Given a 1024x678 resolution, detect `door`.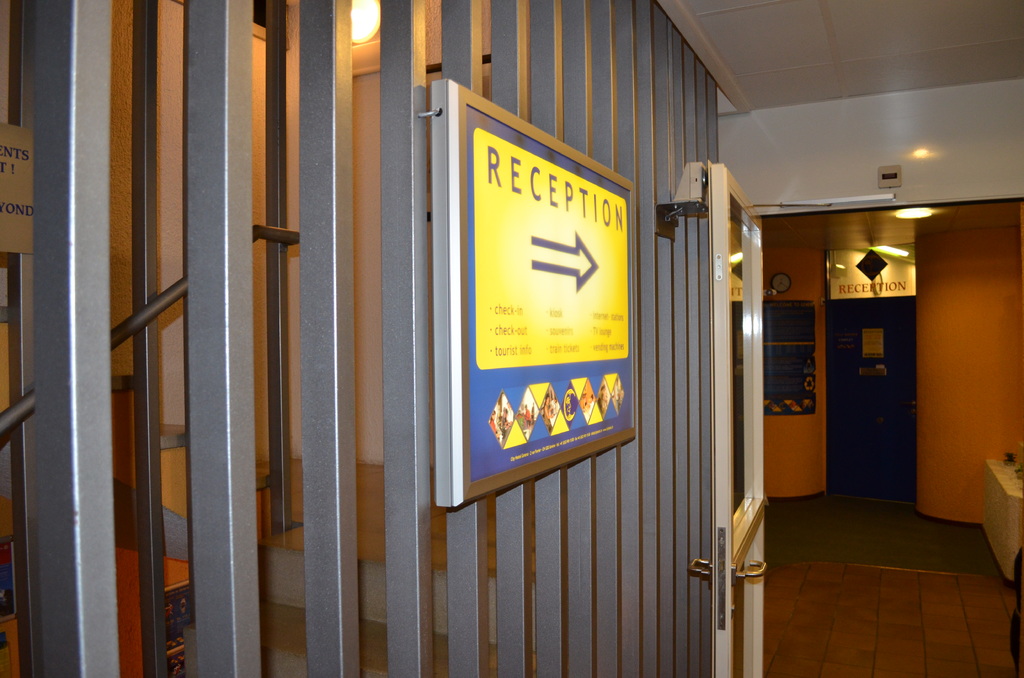
bbox=[813, 257, 924, 521].
